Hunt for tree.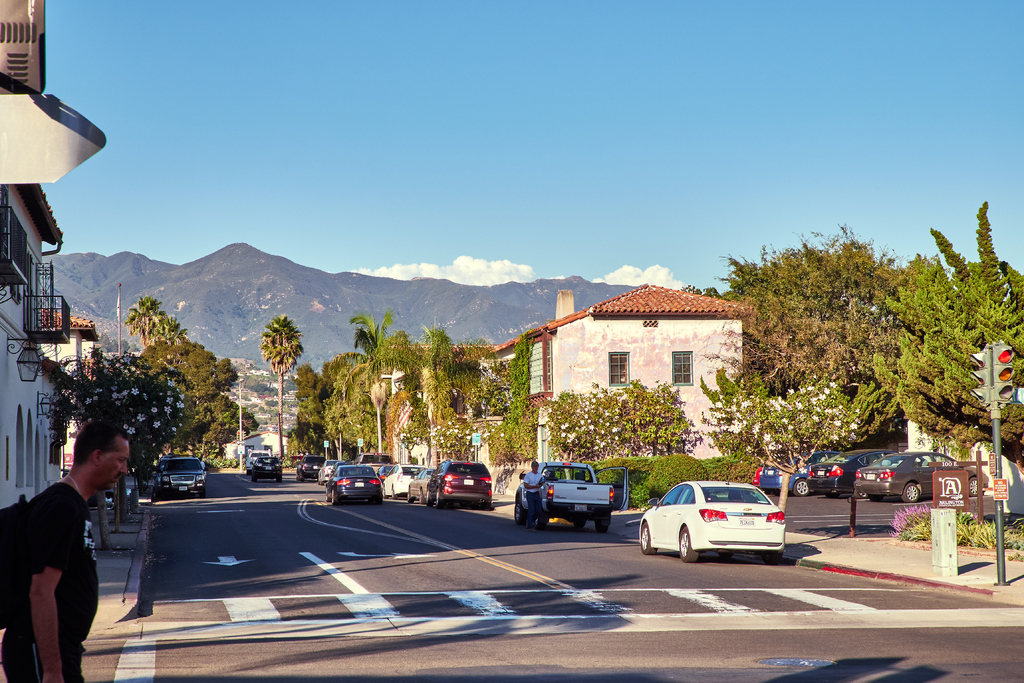
Hunted down at locate(260, 313, 303, 459).
